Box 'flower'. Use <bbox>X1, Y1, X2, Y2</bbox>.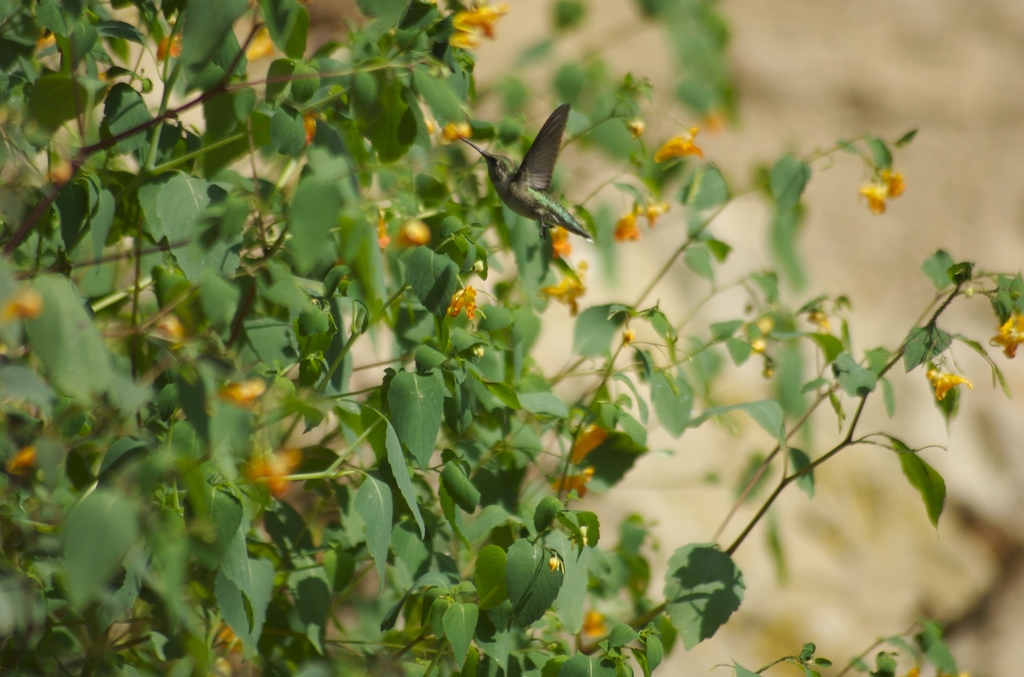
<bbox>550, 227, 570, 257</bbox>.
